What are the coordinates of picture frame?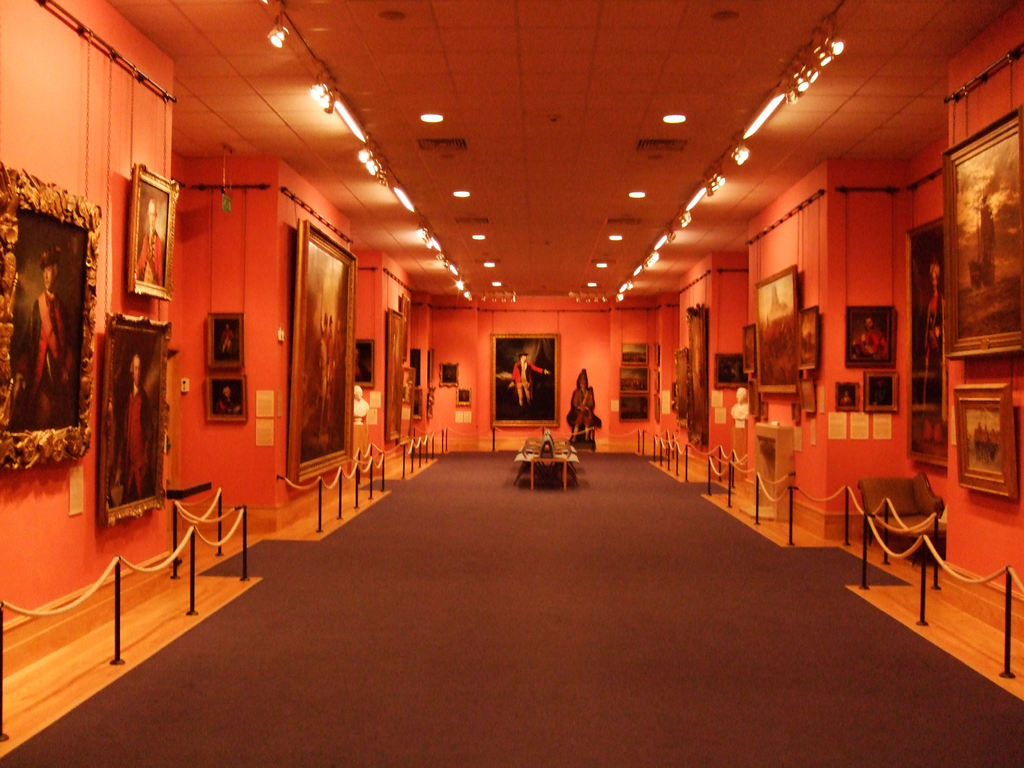
(x1=867, y1=371, x2=900, y2=414).
